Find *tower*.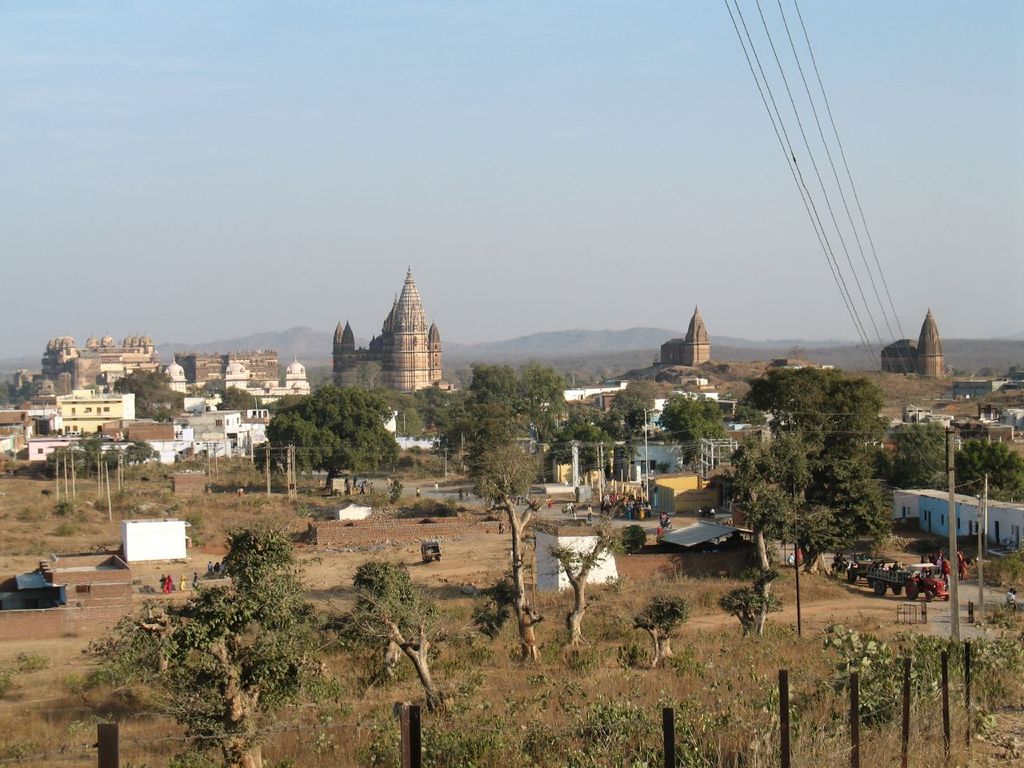
bbox(667, 308, 713, 370).
